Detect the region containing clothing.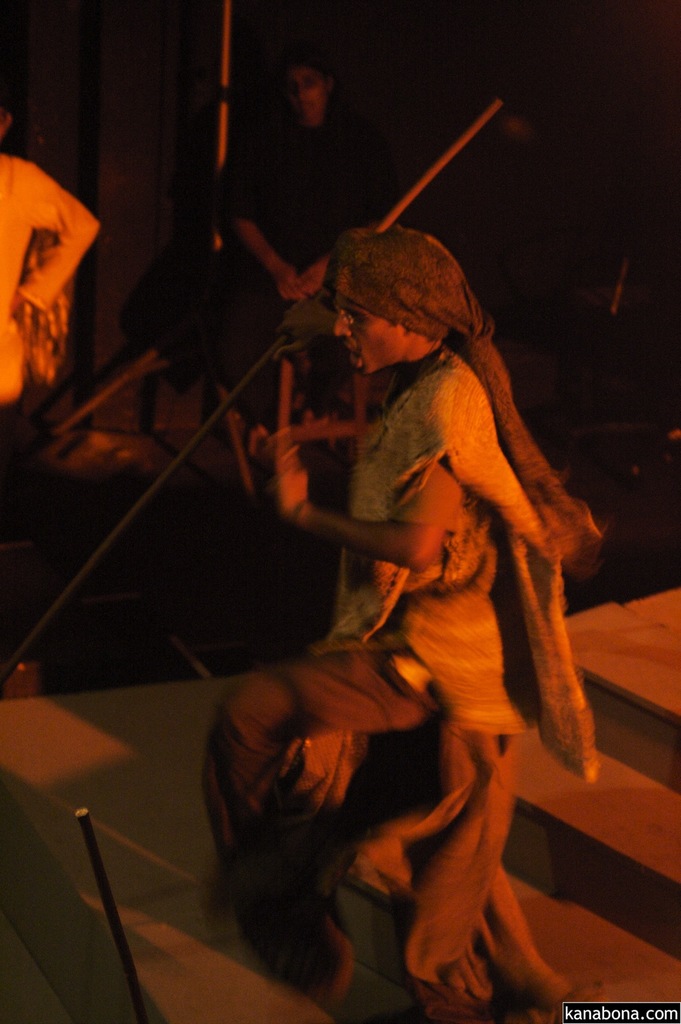
rect(0, 150, 104, 638).
